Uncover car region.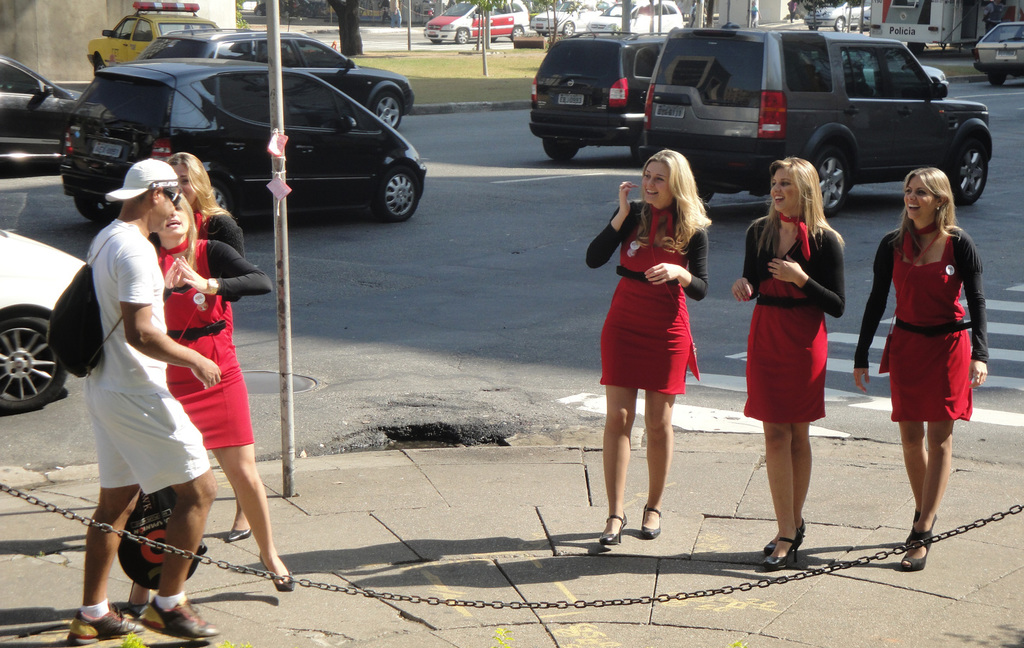
Uncovered: {"x1": 423, "y1": 0, "x2": 533, "y2": 47}.
